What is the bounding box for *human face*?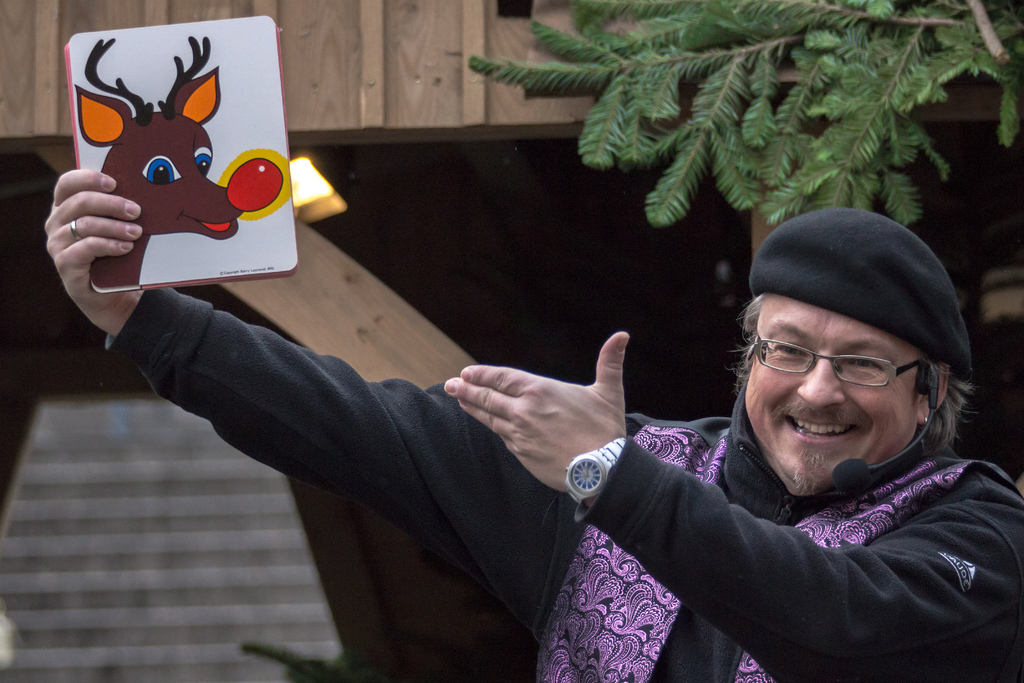
(x1=744, y1=293, x2=922, y2=482).
